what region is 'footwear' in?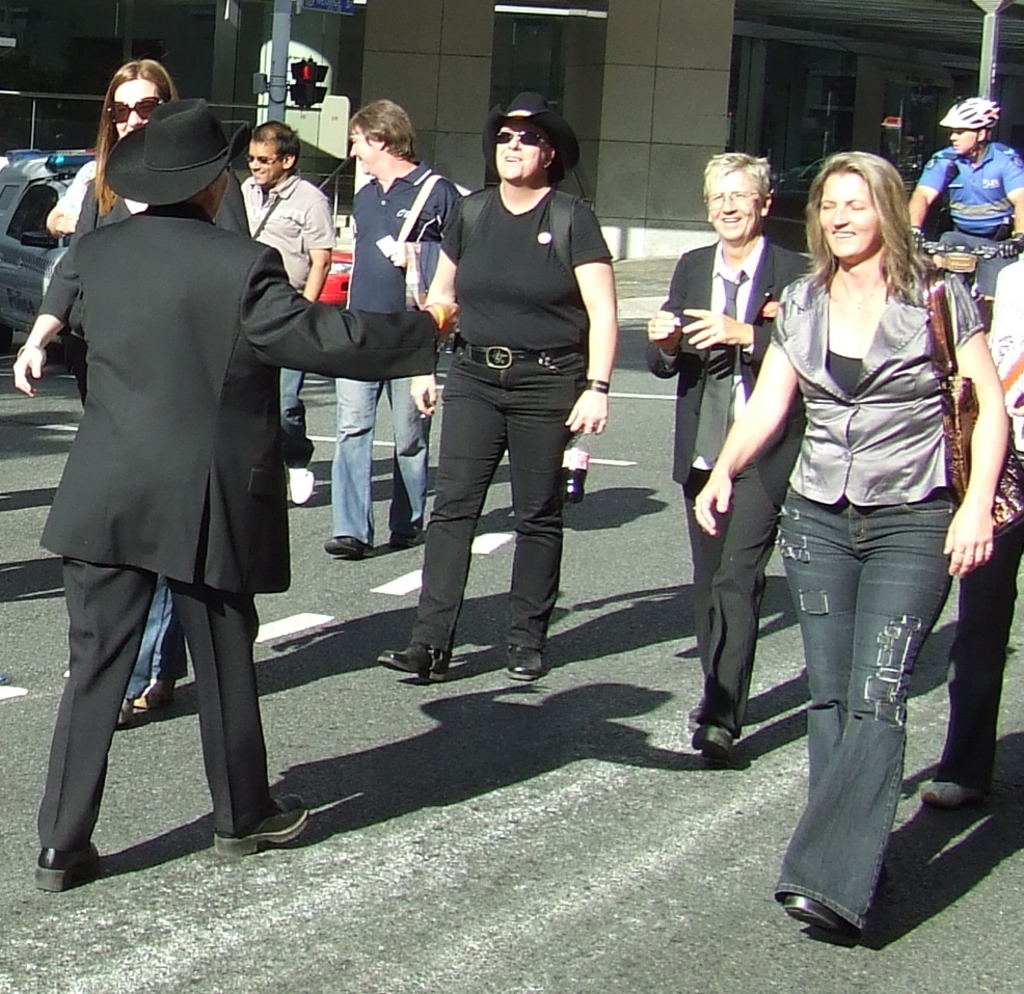
[x1=215, y1=791, x2=312, y2=861].
